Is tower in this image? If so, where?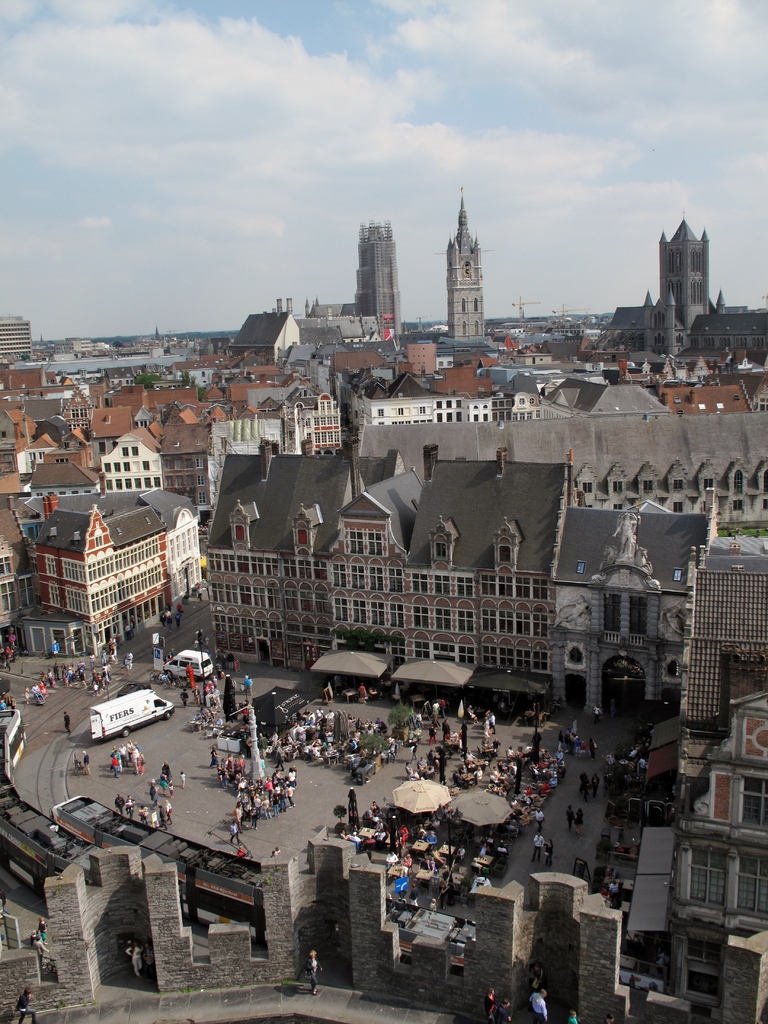
Yes, at [x1=442, y1=181, x2=488, y2=338].
